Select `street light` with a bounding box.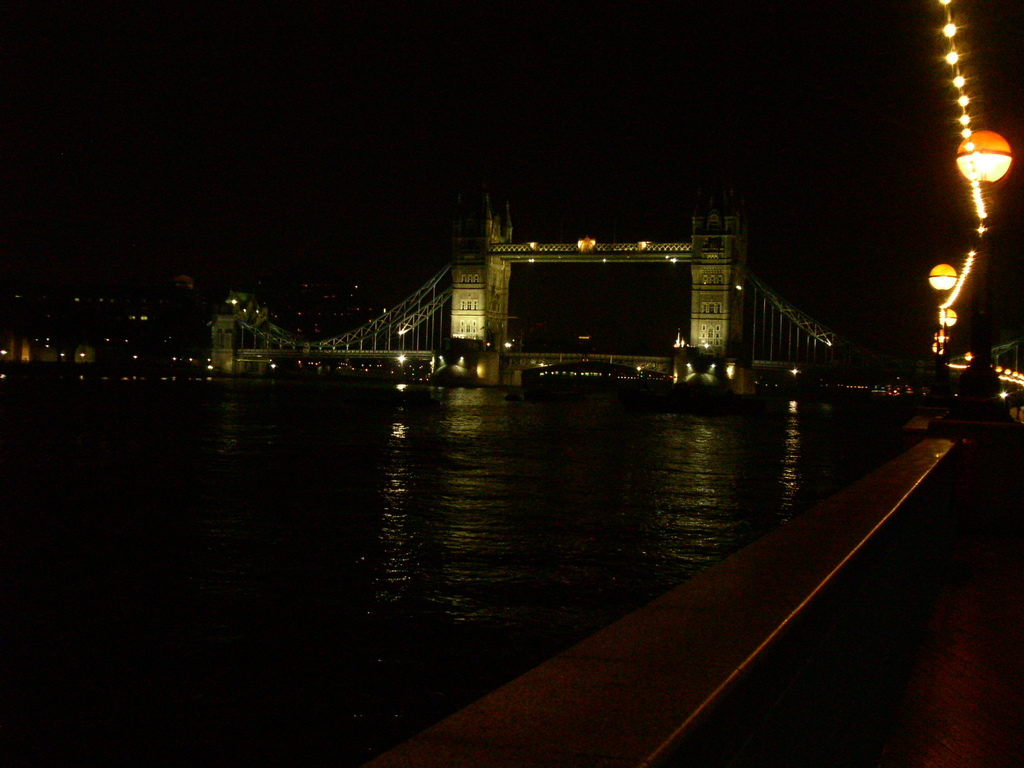
928,262,959,387.
